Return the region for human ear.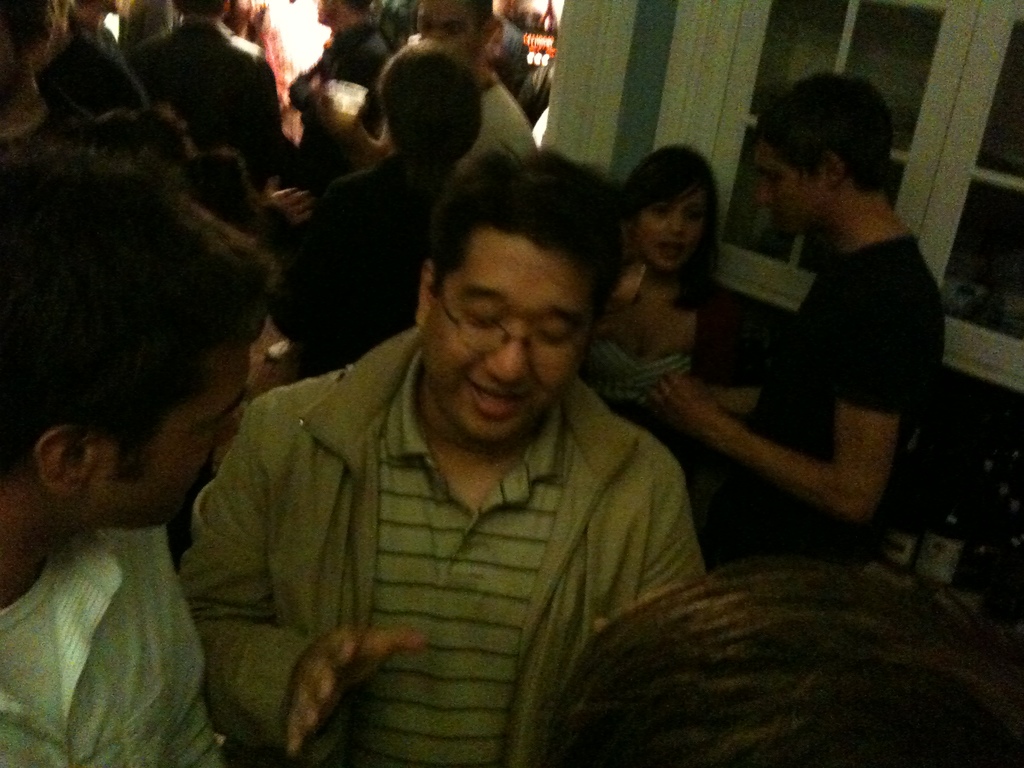
region(413, 257, 437, 326).
